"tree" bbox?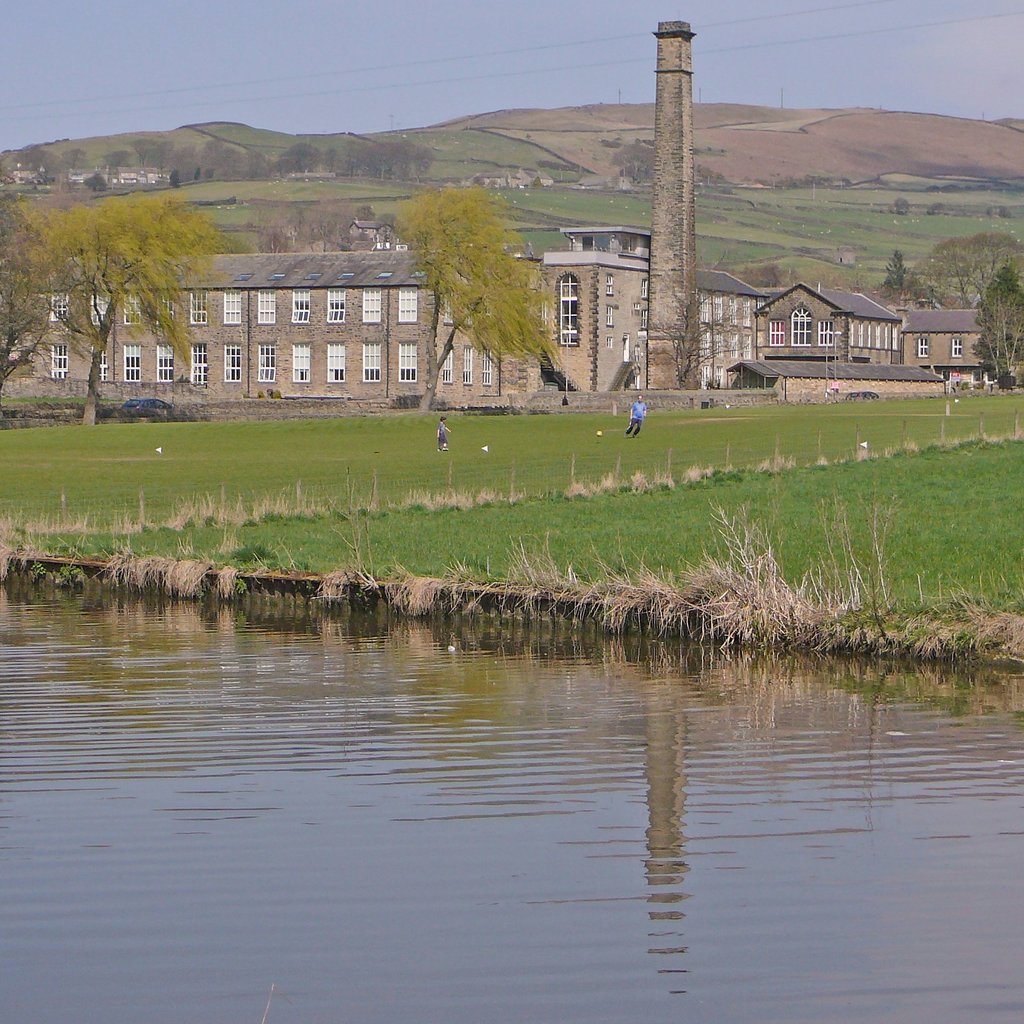
x1=321, y1=147, x2=340, y2=177
